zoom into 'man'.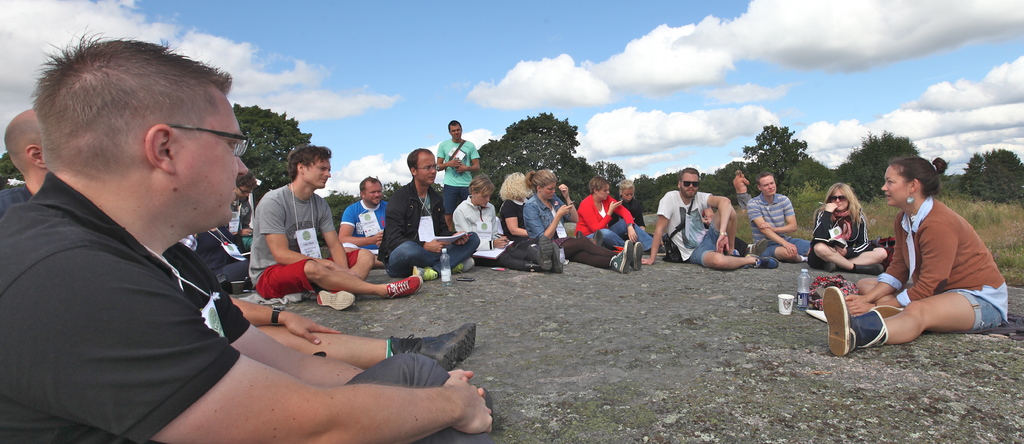
Zoom target: pyautogui.locateOnScreen(0, 103, 481, 384).
